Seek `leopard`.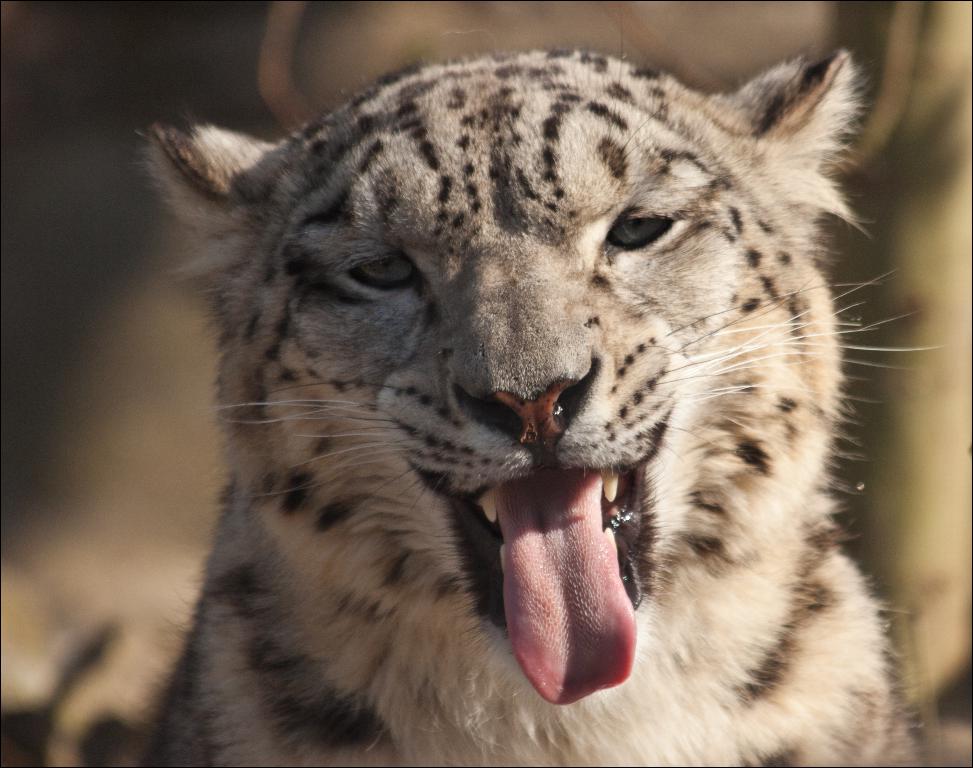
[x1=0, y1=49, x2=972, y2=767].
